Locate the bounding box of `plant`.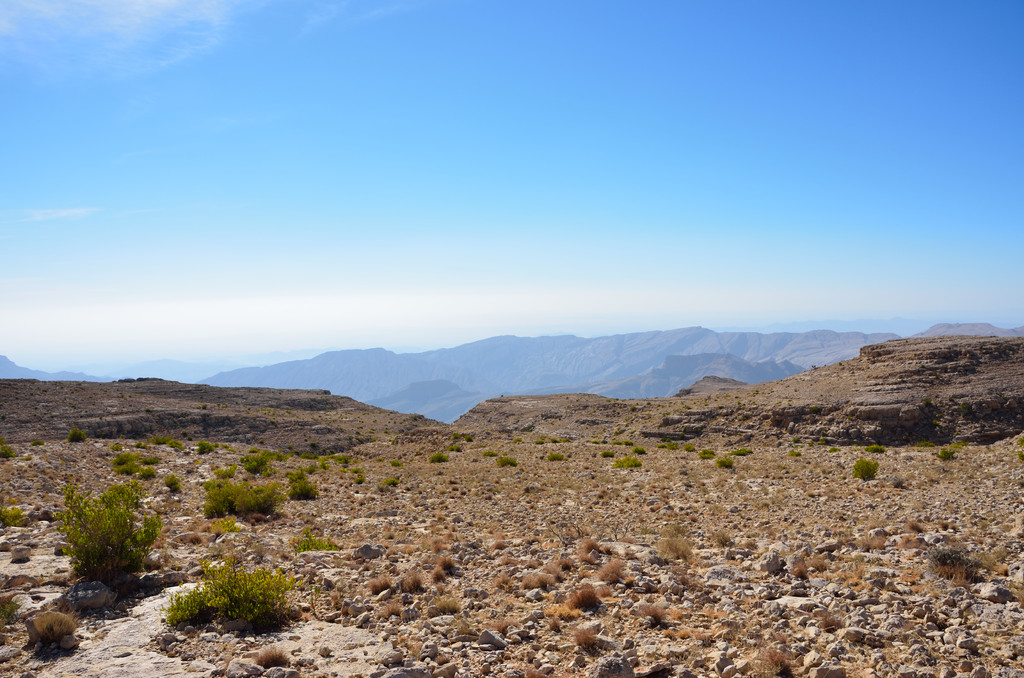
Bounding box: box(198, 400, 207, 410).
